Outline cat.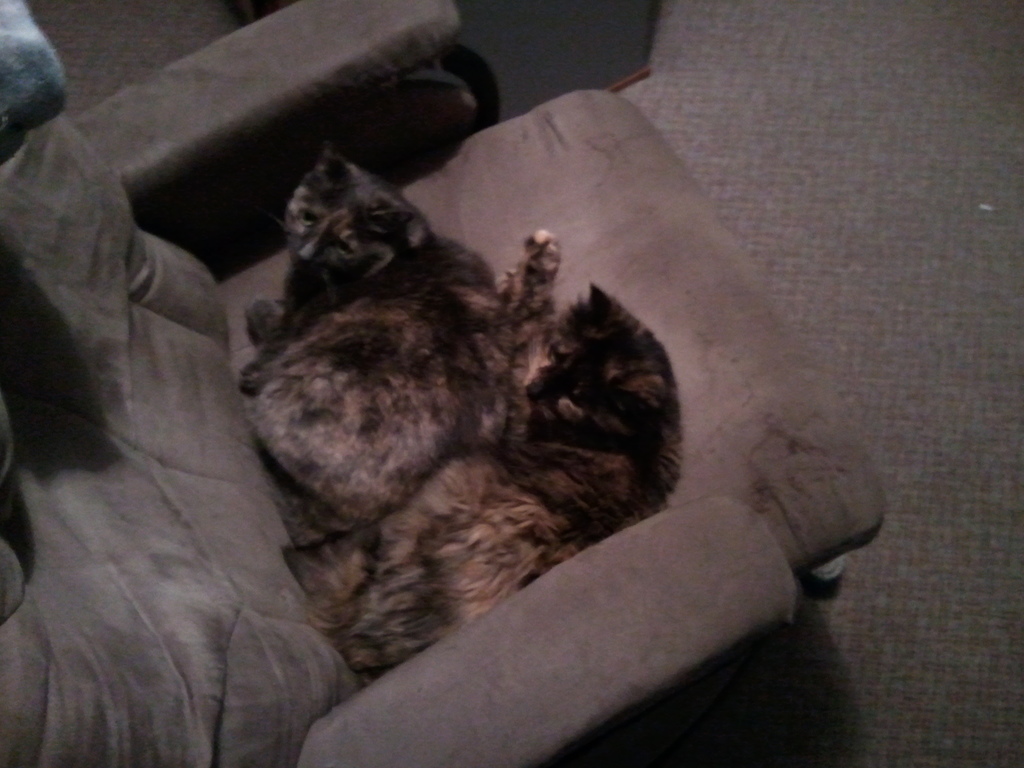
Outline: x1=242 y1=156 x2=493 y2=387.
